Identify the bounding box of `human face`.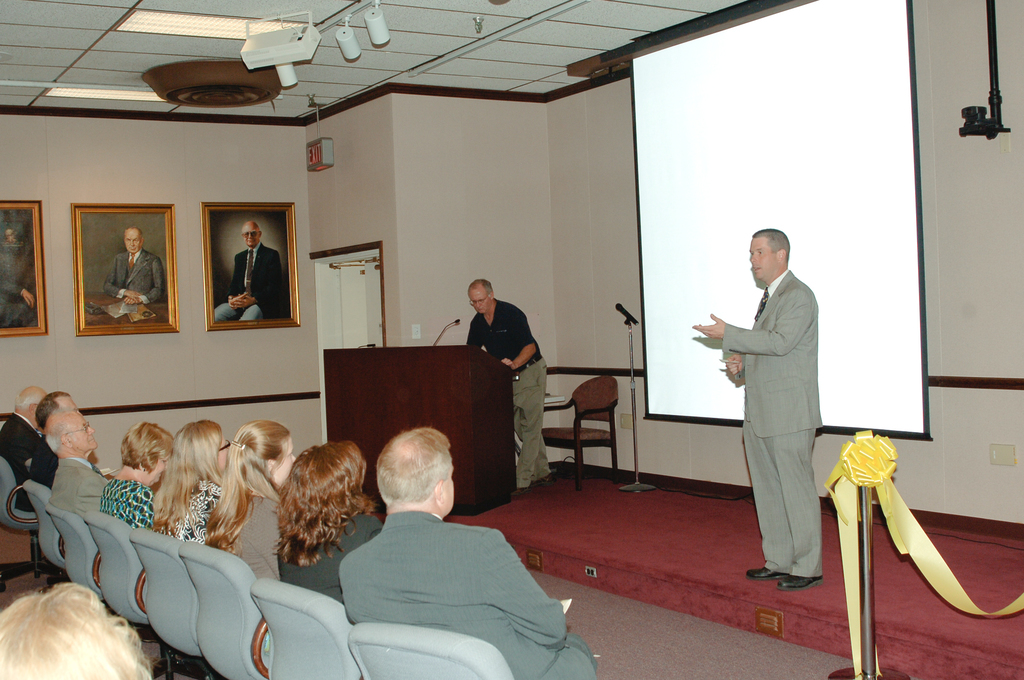
BBox(122, 232, 141, 254).
